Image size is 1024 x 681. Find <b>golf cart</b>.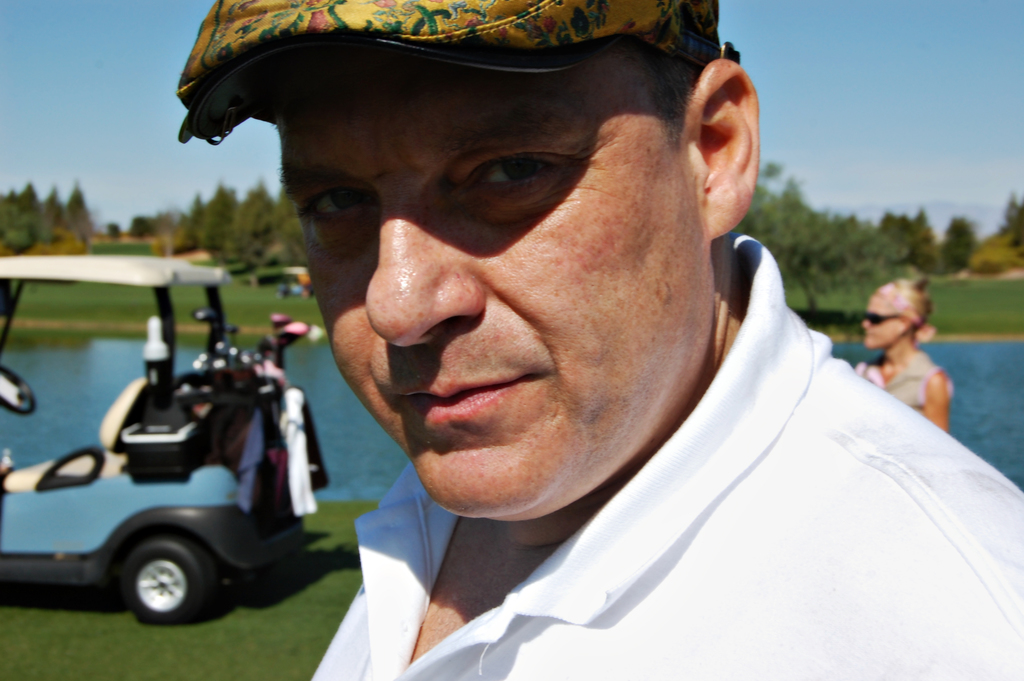
{"left": 0, "top": 254, "right": 304, "bottom": 625}.
